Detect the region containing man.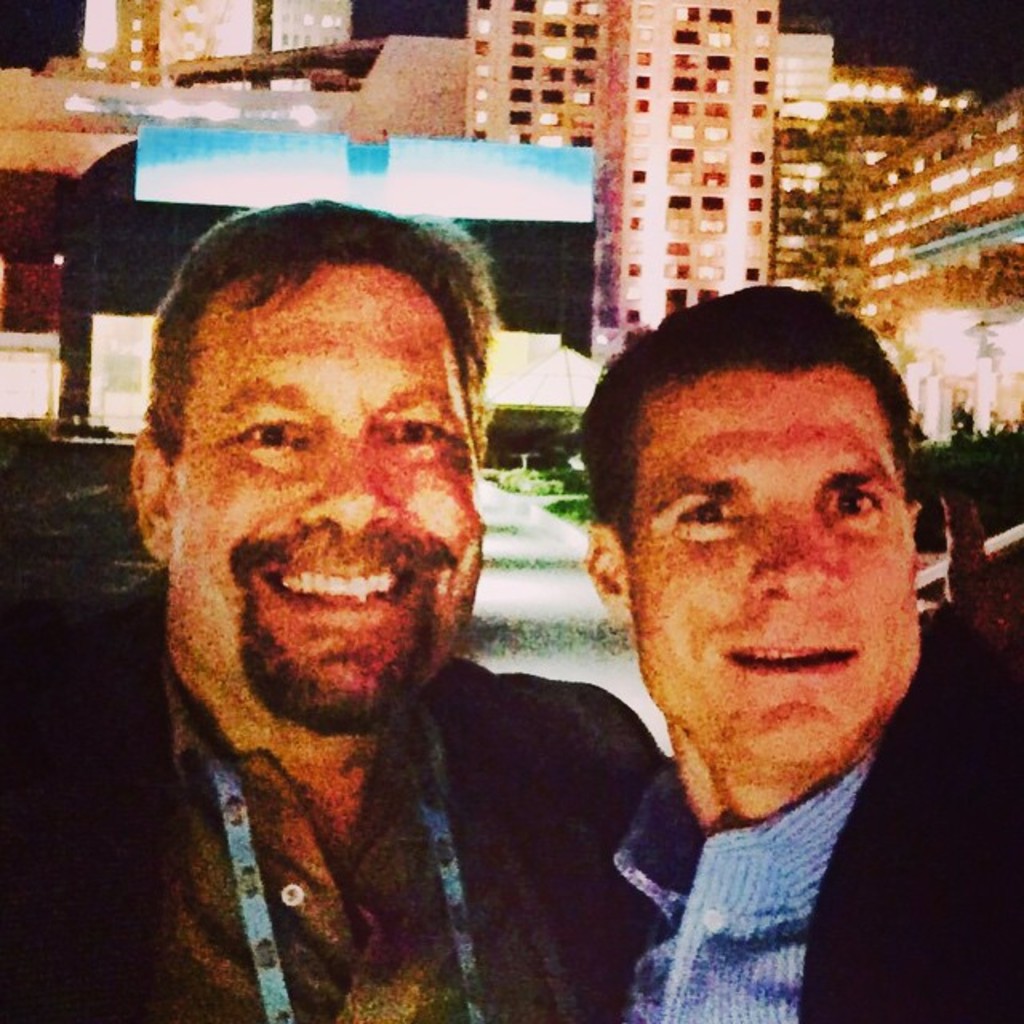
(x1=10, y1=230, x2=694, y2=976).
